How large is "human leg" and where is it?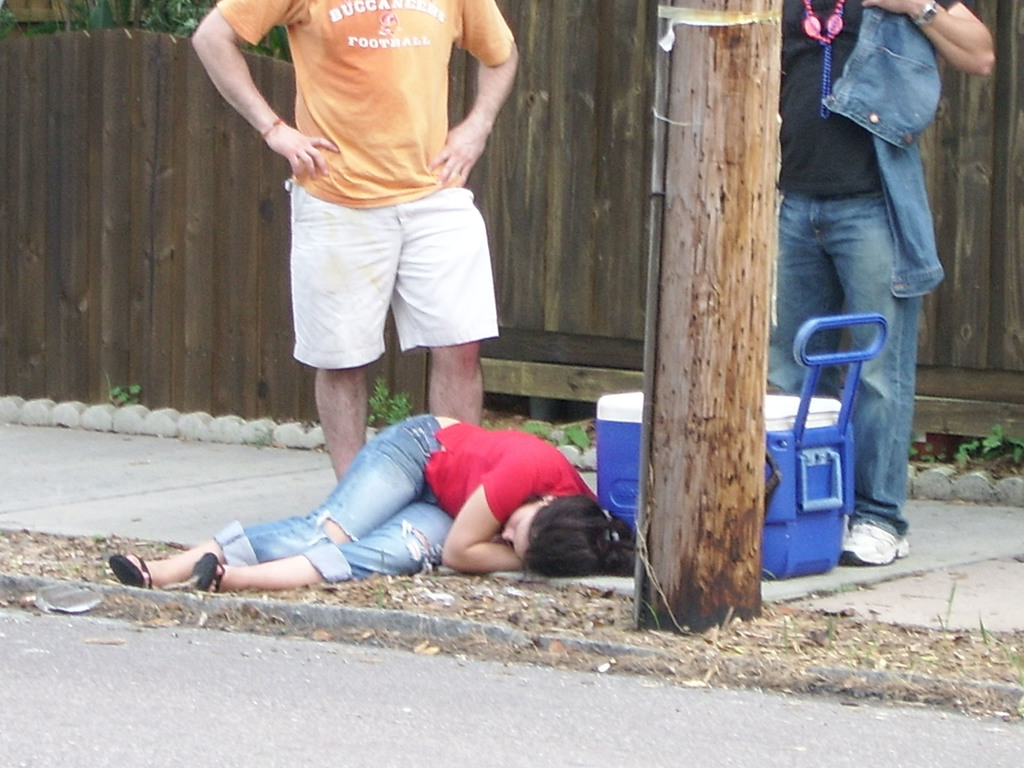
Bounding box: {"left": 111, "top": 416, "right": 442, "bottom": 589}.
